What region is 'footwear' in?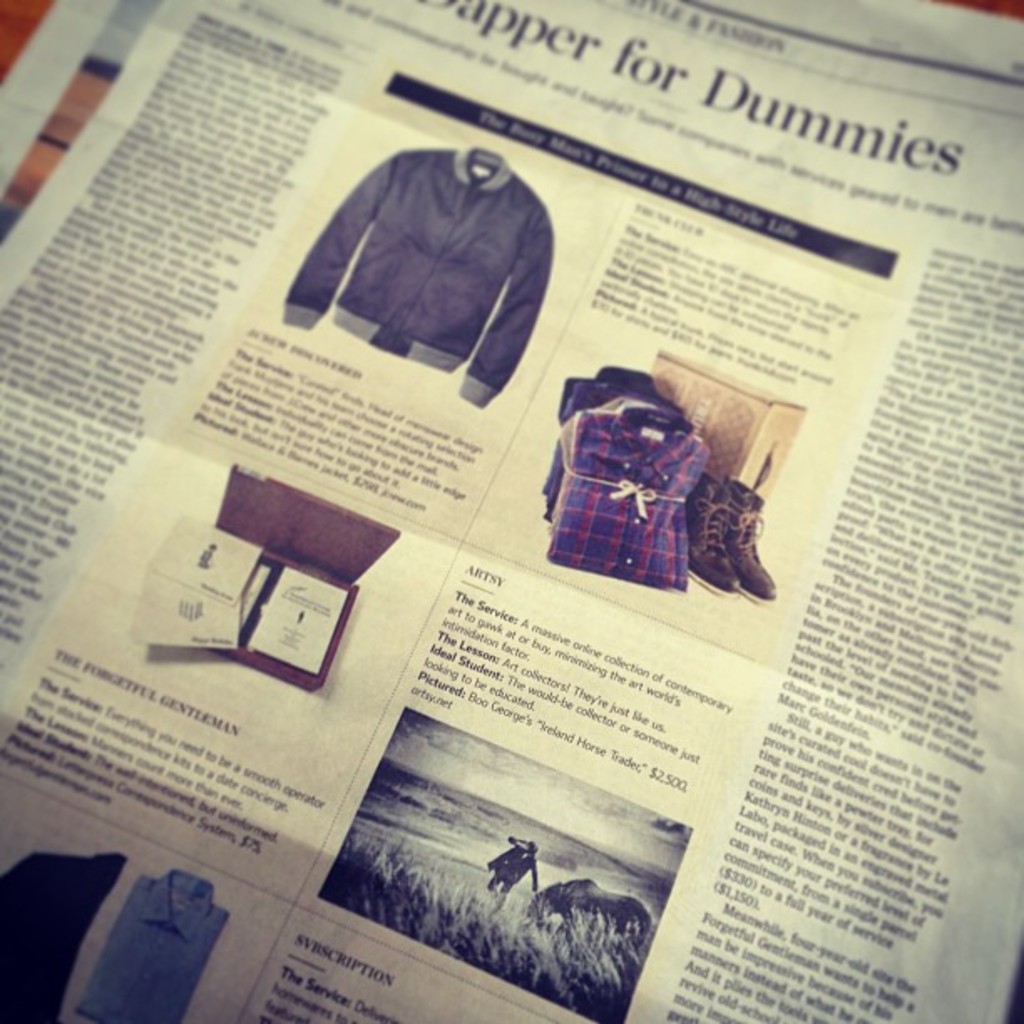
Rect(736, 474, 785, 604).
